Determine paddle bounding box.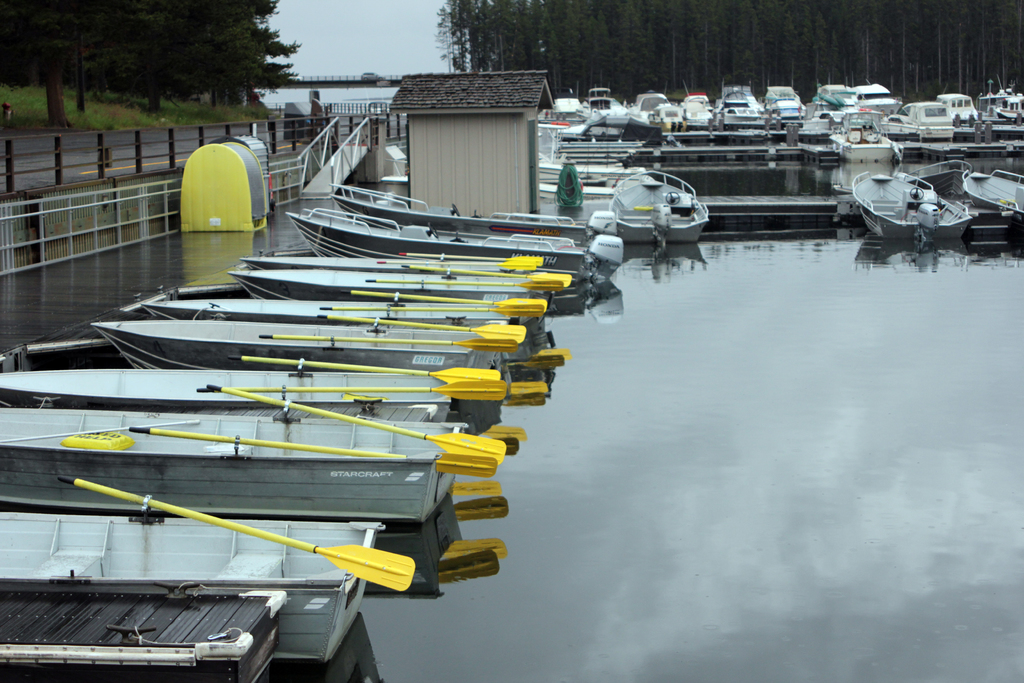
Determined: x1=62, y1=475, x2=414, y2=589.
